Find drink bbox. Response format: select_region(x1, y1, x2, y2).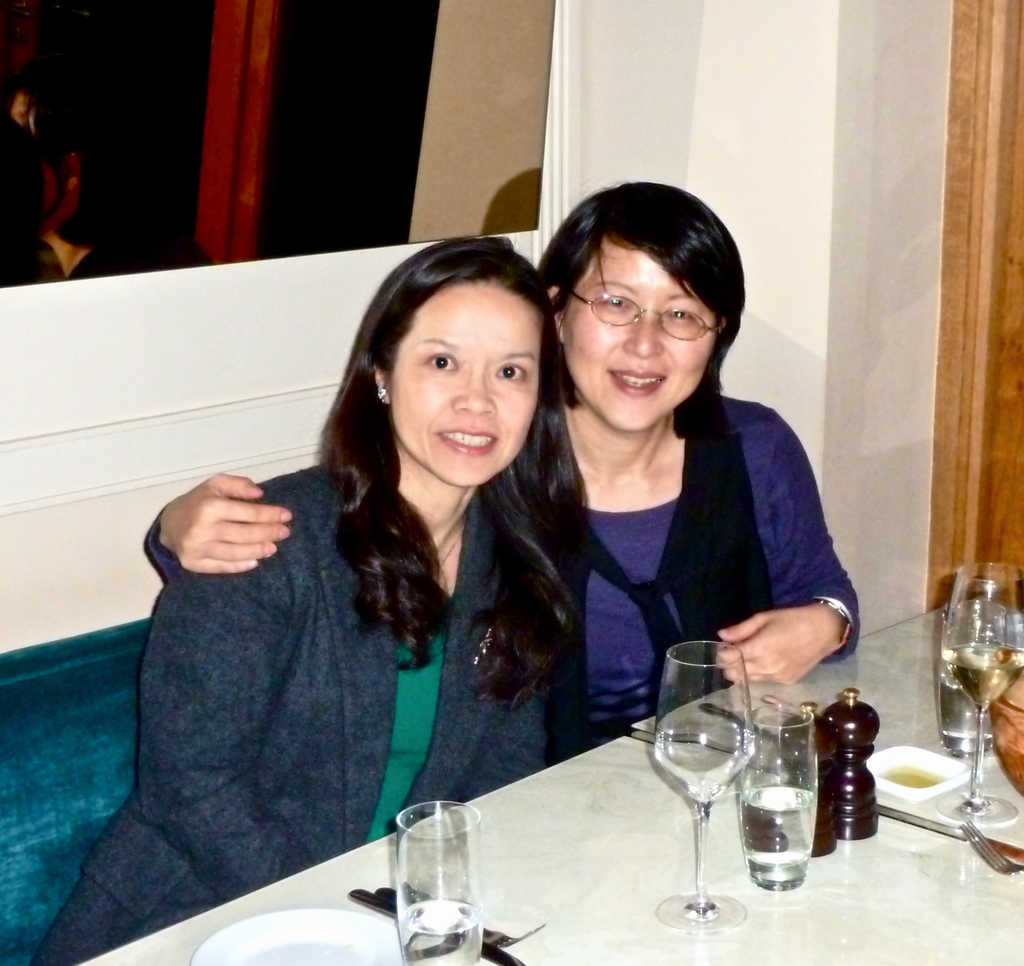
select_region(383, 806, 488, 929).
